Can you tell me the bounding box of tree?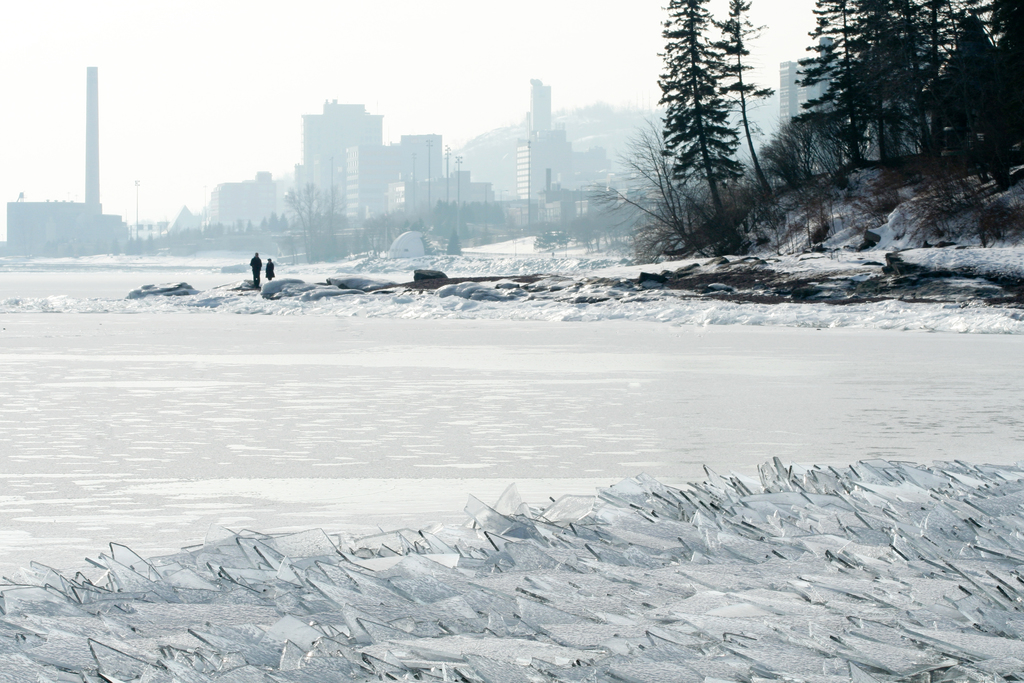
bbox(928, 1, 1023, 193).
